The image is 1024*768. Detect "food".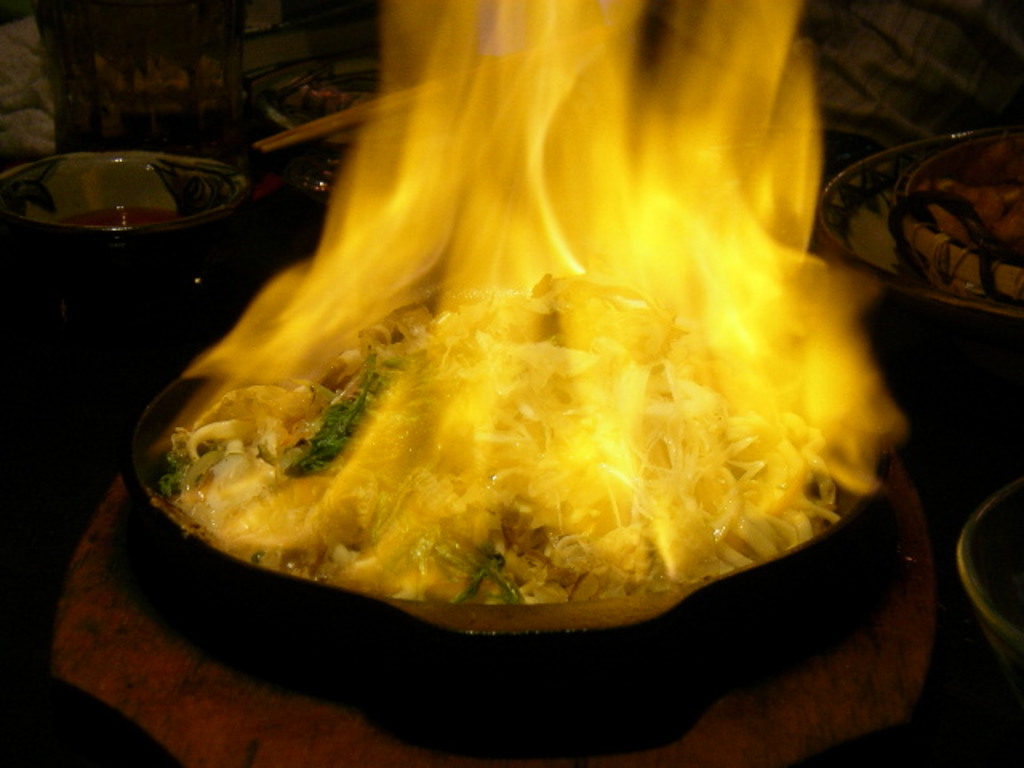
Detection: 157, 248, 893, 608.
